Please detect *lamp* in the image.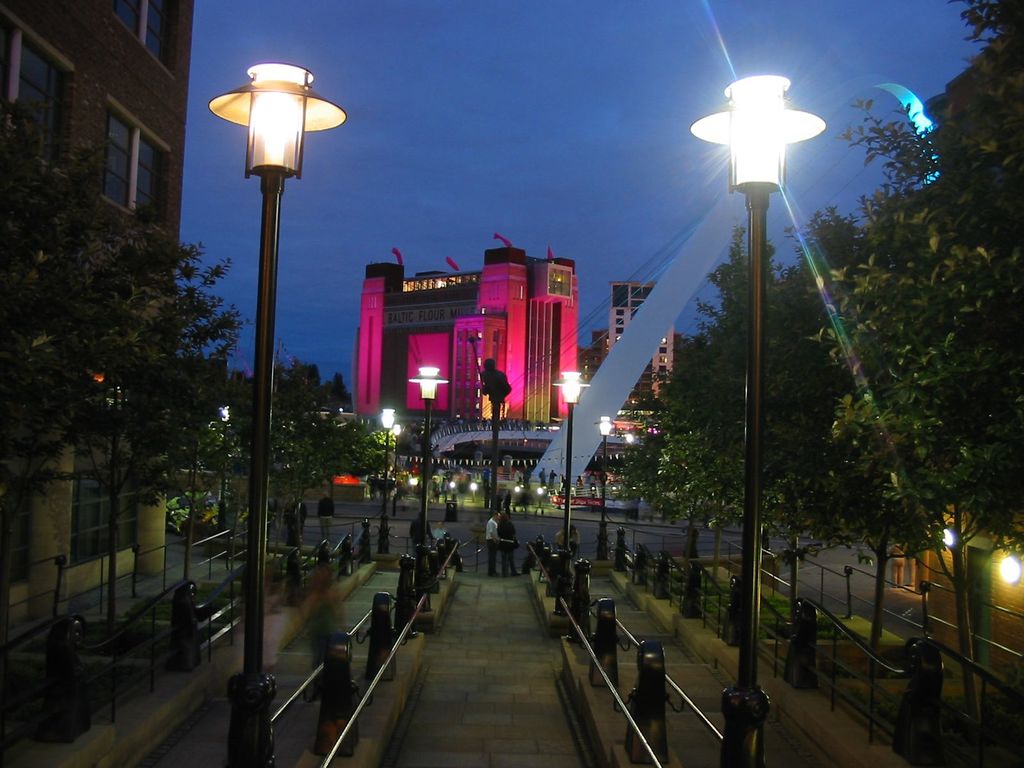
x1=623 y1=435 x2=643 y2=454.
